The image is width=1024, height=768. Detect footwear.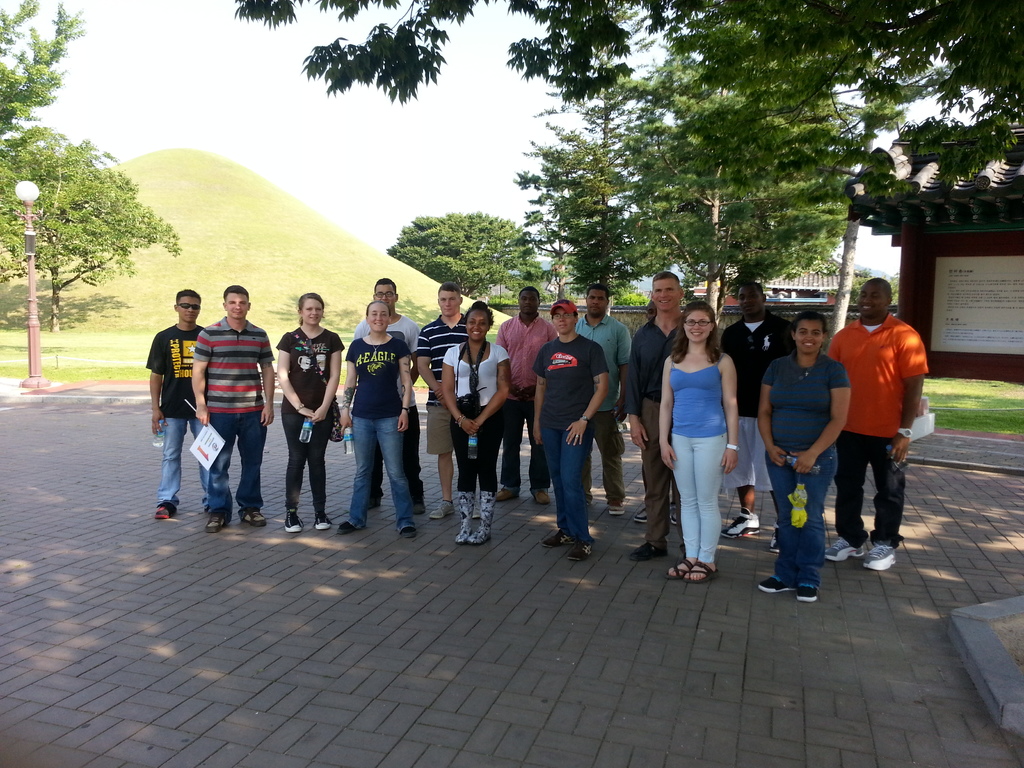
Detection: BBox(280, 504, 305, 533).
